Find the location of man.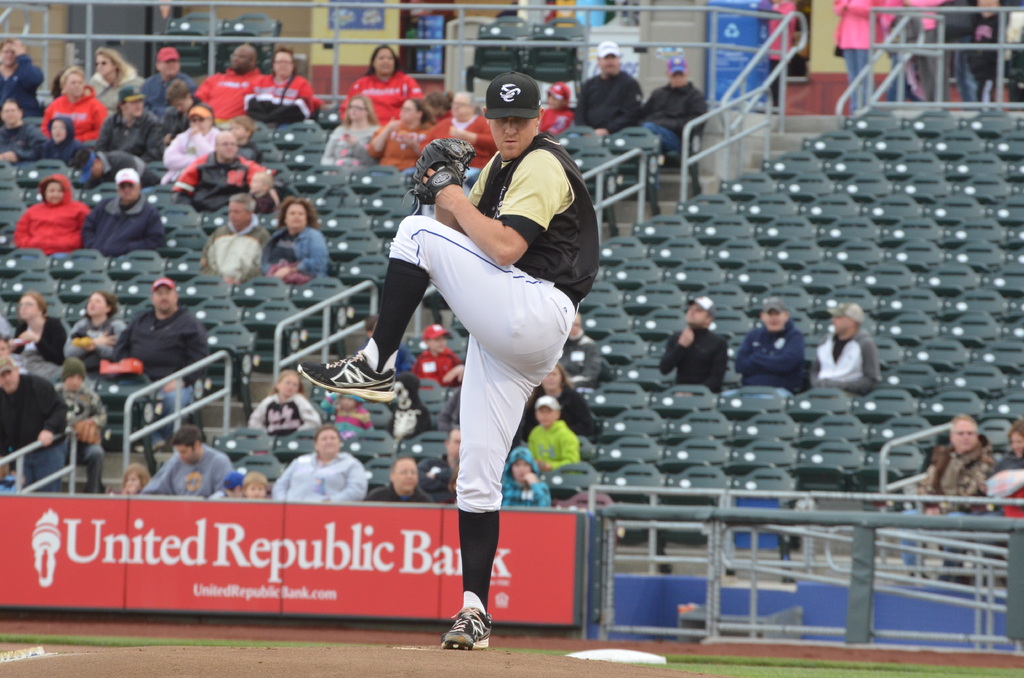
Location: pyautogui.locateOnScreen(910, 405, 991, 596).
